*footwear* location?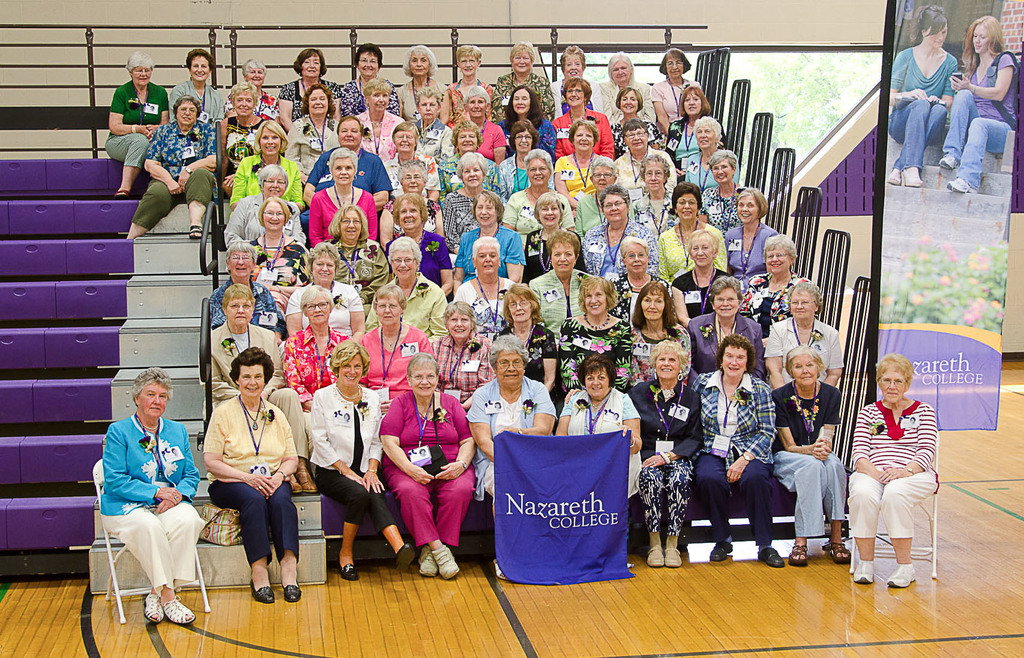
(249, 584, 273, 602)
